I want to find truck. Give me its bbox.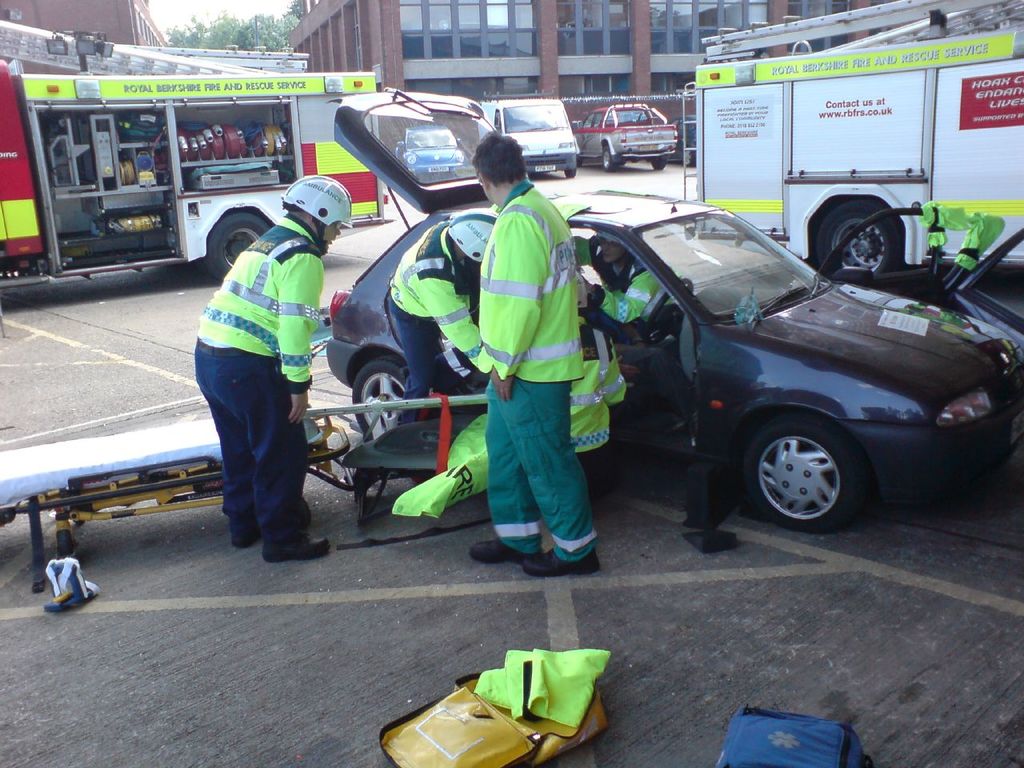
box=[8, 45, 383, 285].
